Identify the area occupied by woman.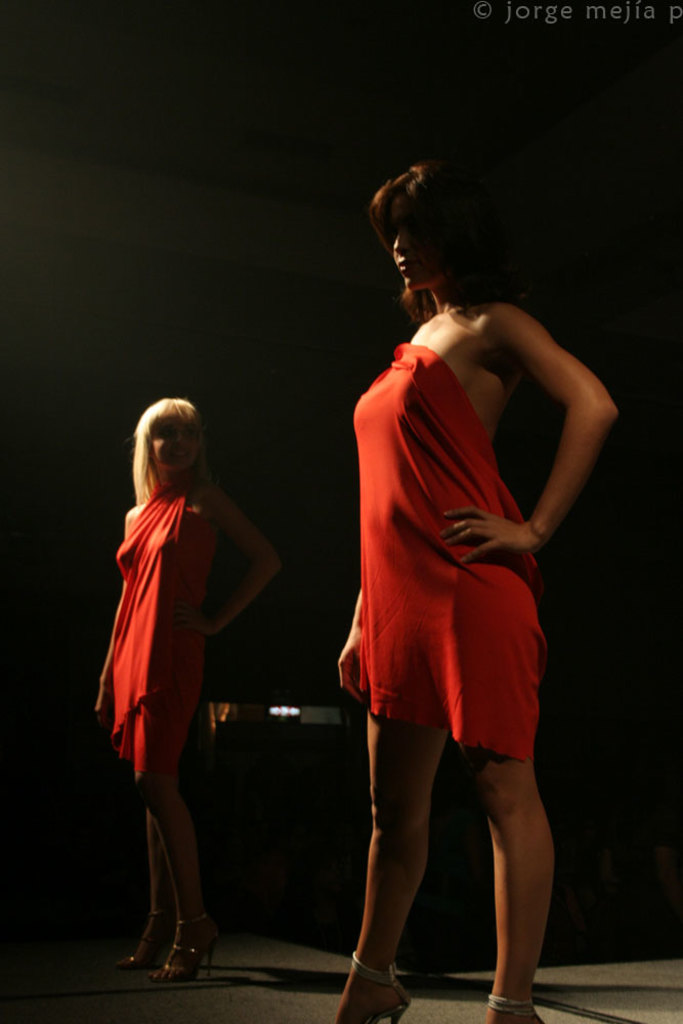
Area: 313:147:601:1009.
